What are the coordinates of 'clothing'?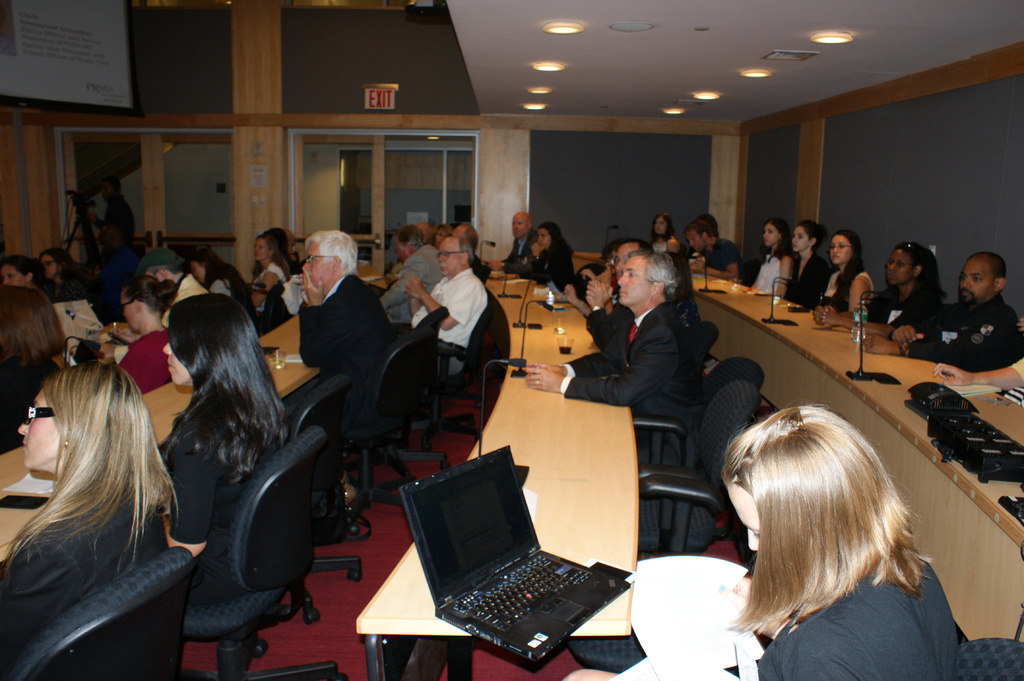
(1007,356,1023,385).
